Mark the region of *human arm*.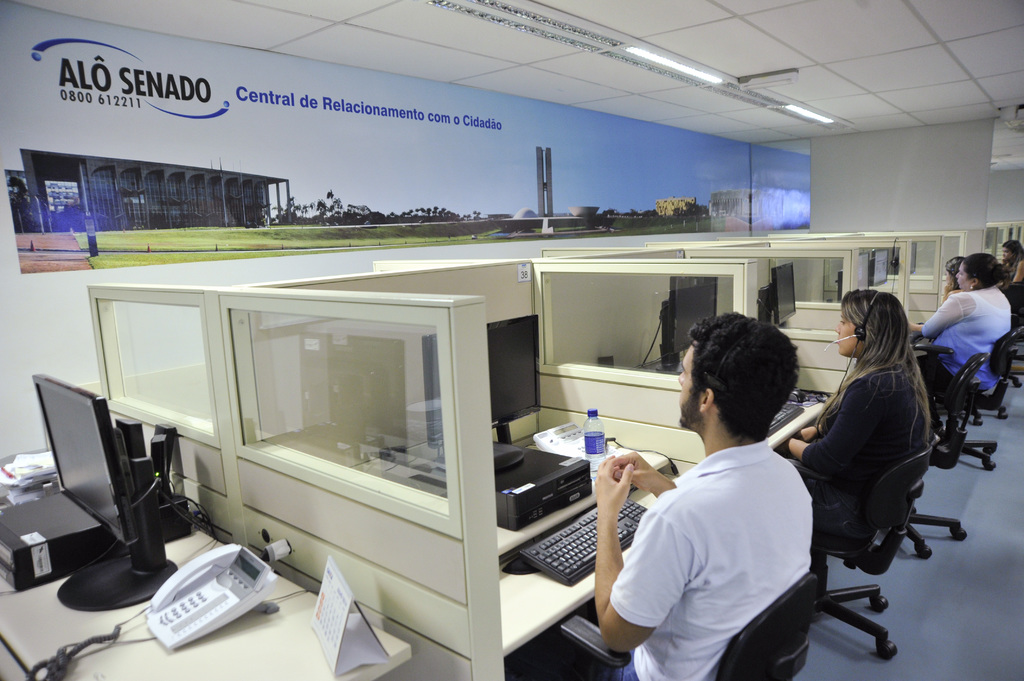
Region: region(908, 287, 961, 340).
